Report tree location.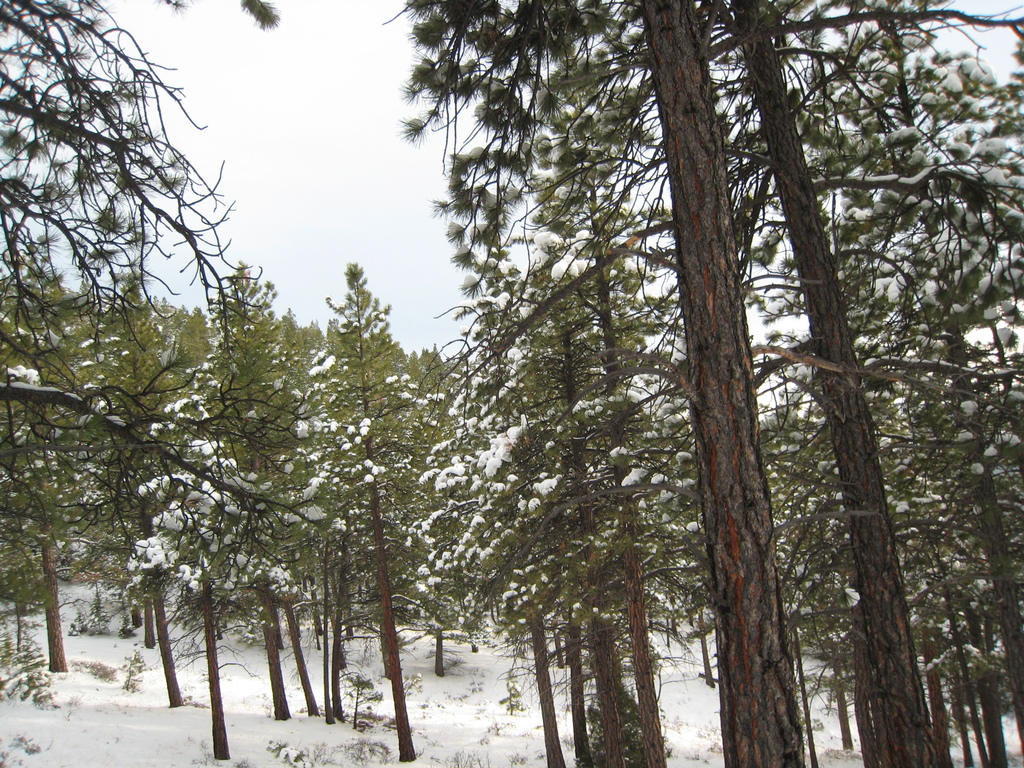
Report: pyautogui.locateOnScreen(0, 0, 330, 598).
